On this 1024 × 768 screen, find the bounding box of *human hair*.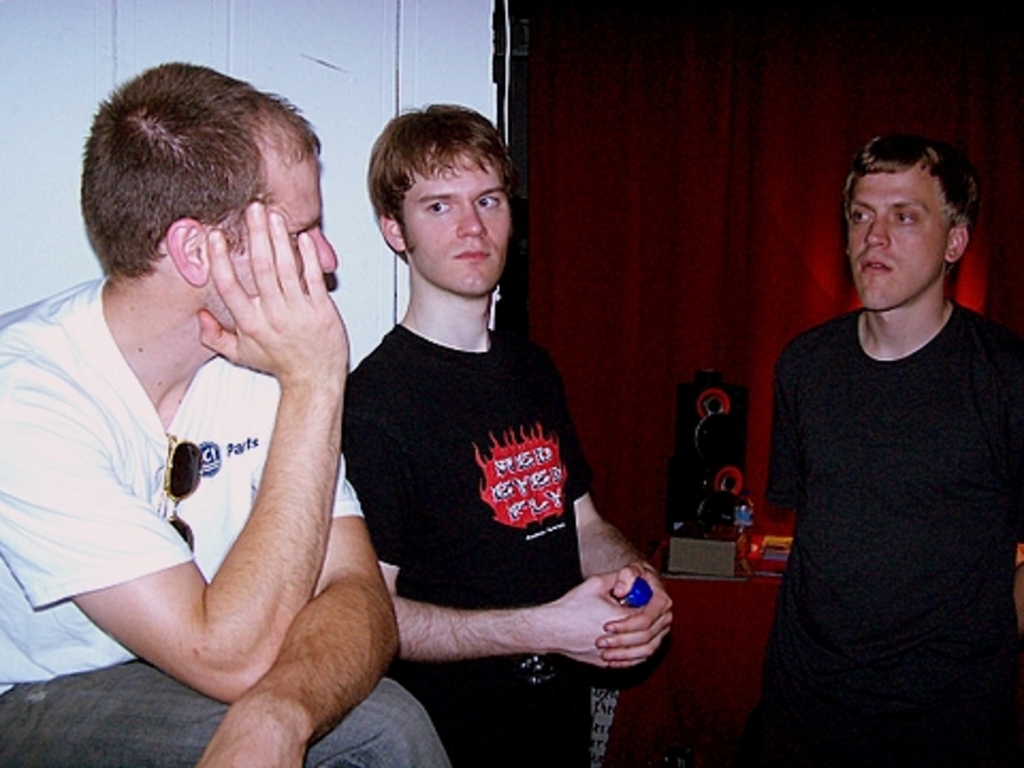
Bounding box: [left=363, top=102, right=514, bottom=262].
